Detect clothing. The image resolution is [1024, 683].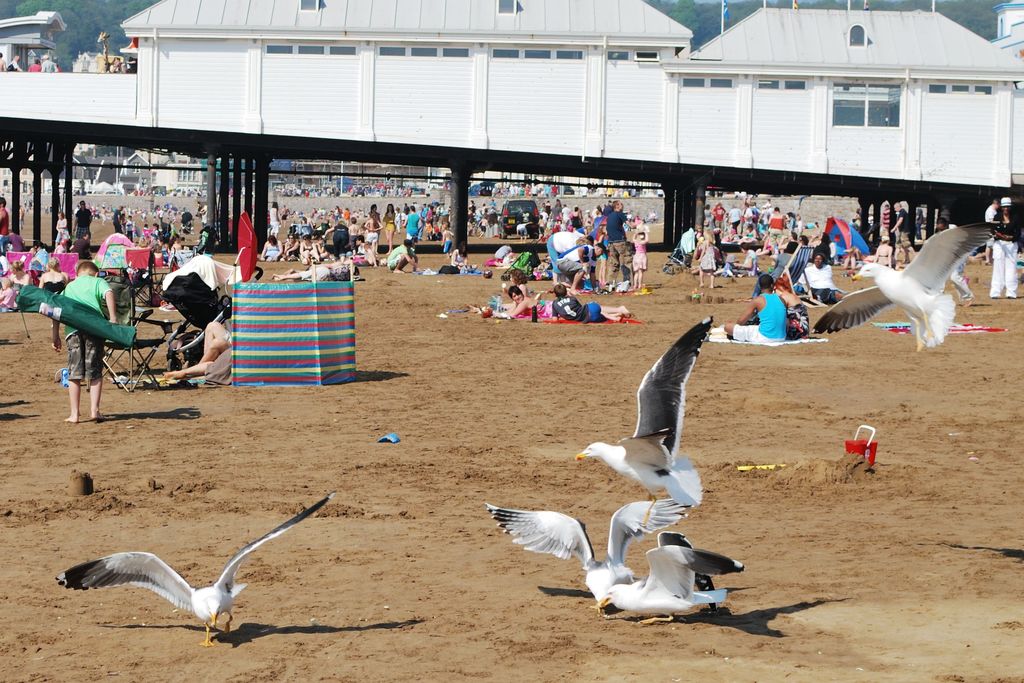
BBox(406, 213, 422, 240).
